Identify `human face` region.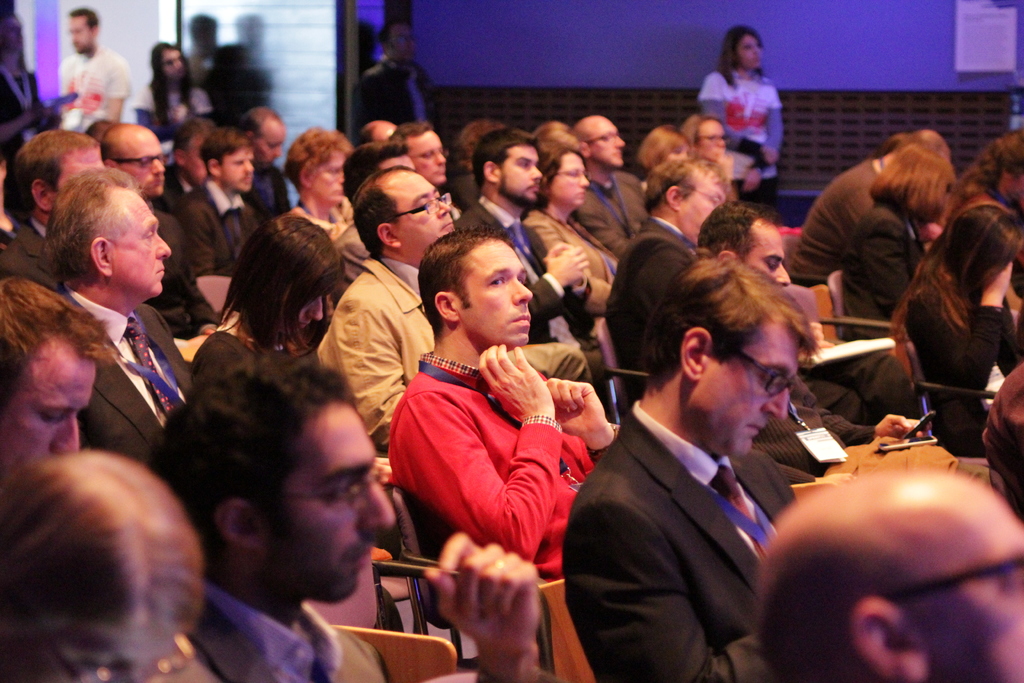
Region: pyautogui.locateOnScreen(667, 147, 689, 156).
